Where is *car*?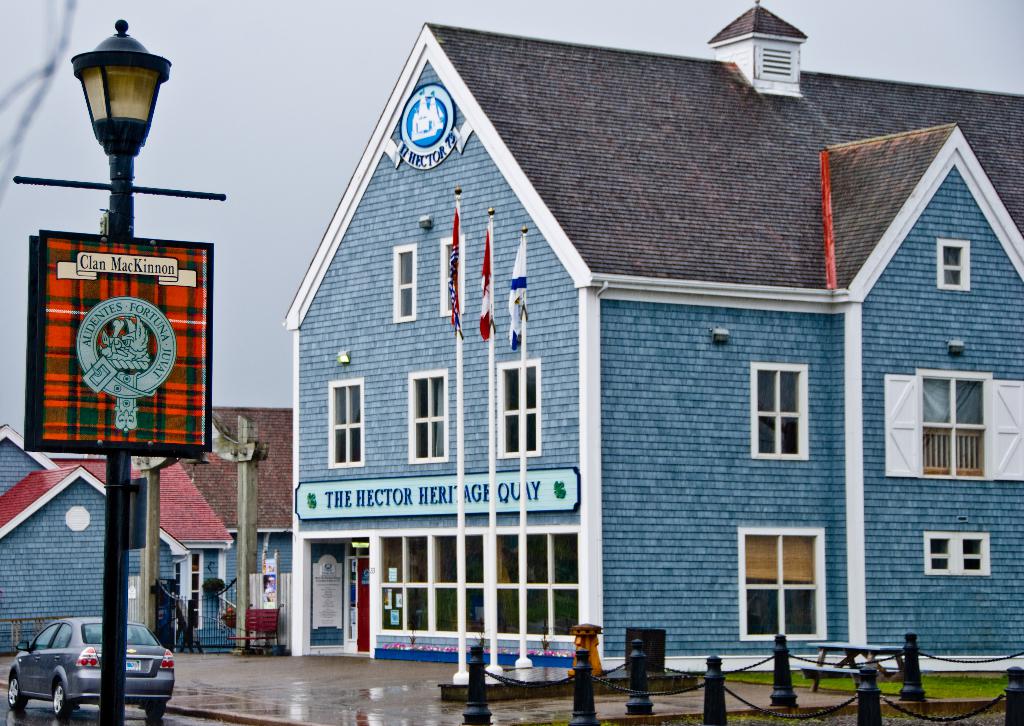
detection(6, 616, 167, 718).
